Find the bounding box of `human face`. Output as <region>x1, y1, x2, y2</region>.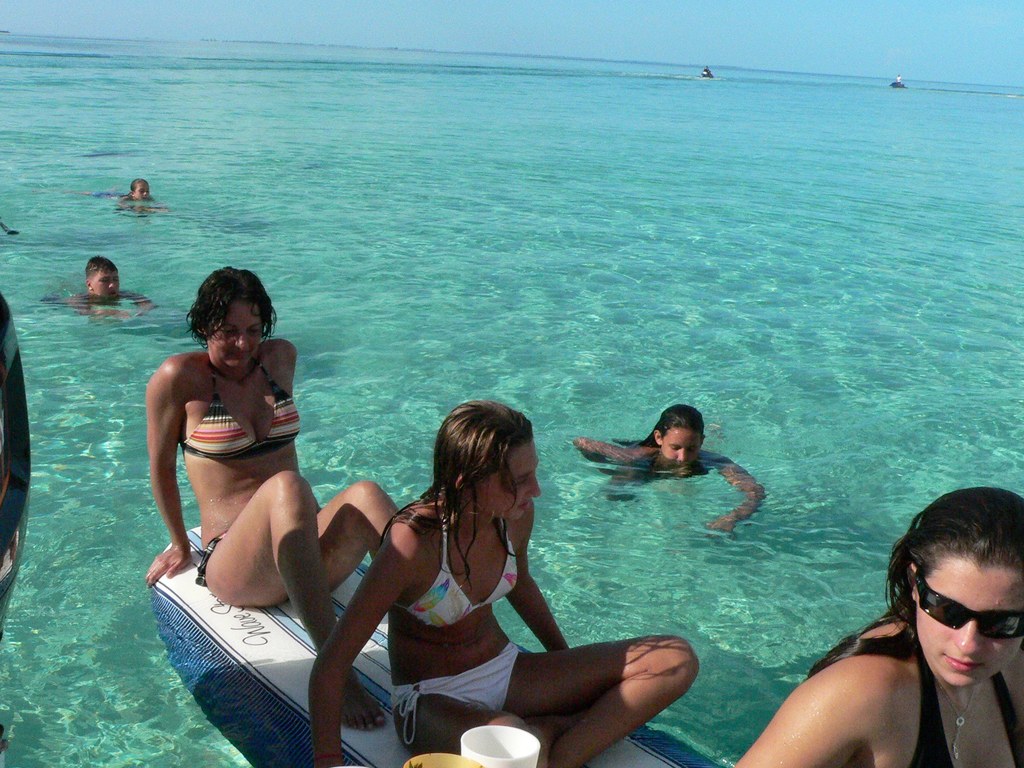
<region>664, 424, 703, 462</region>.
